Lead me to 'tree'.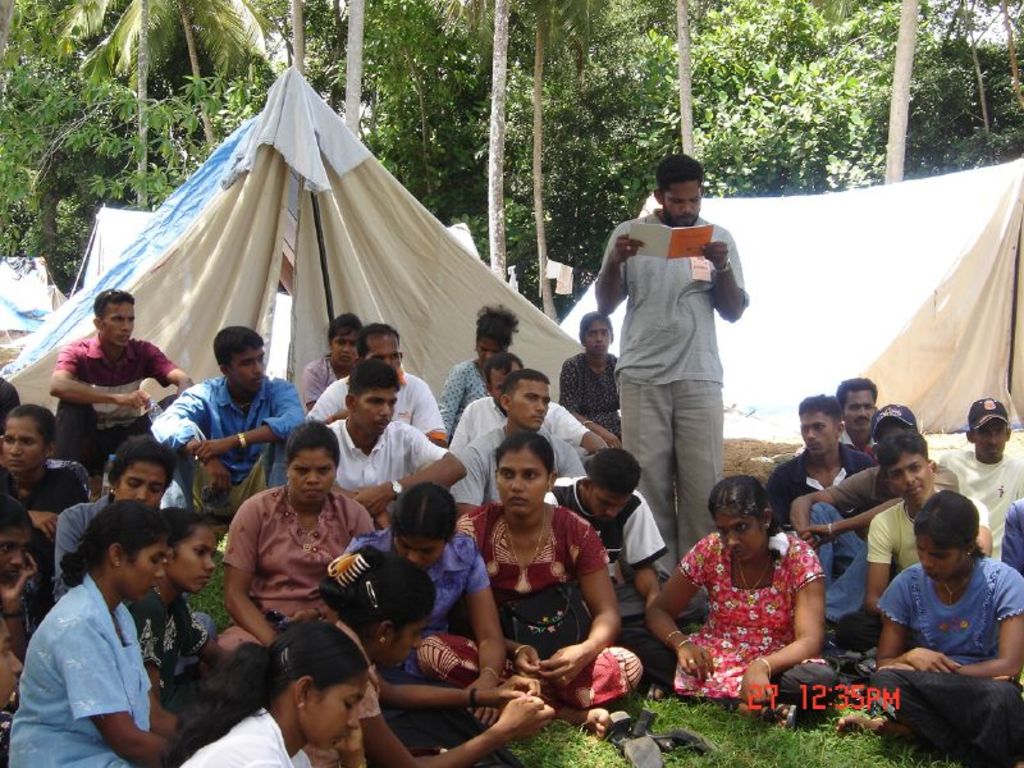
Lead to x1=0, y1=1, x2=99, y2=257.
